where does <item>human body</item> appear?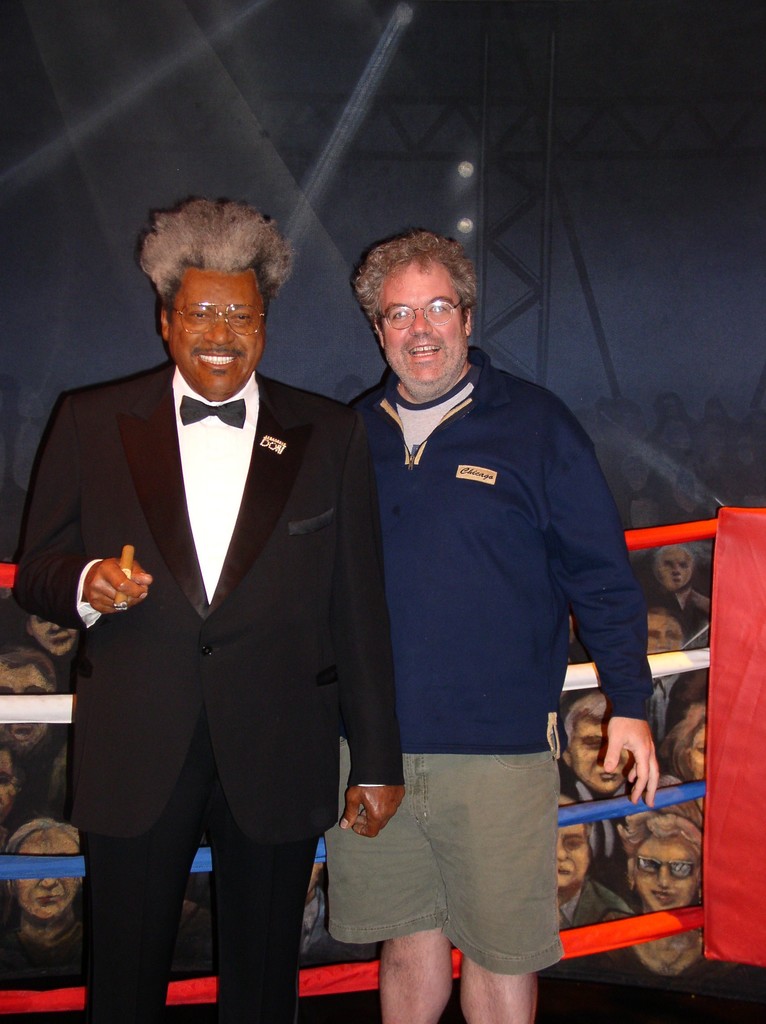
Appears at rect(3, 196, 420, 1023).
